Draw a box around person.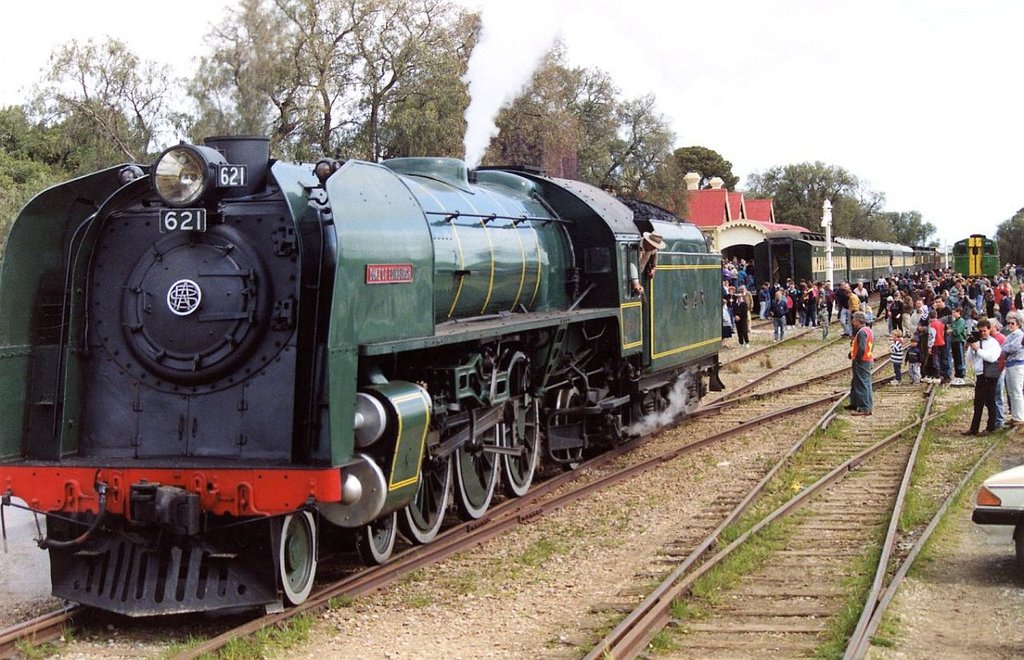
(840, 281, 849, 327).
